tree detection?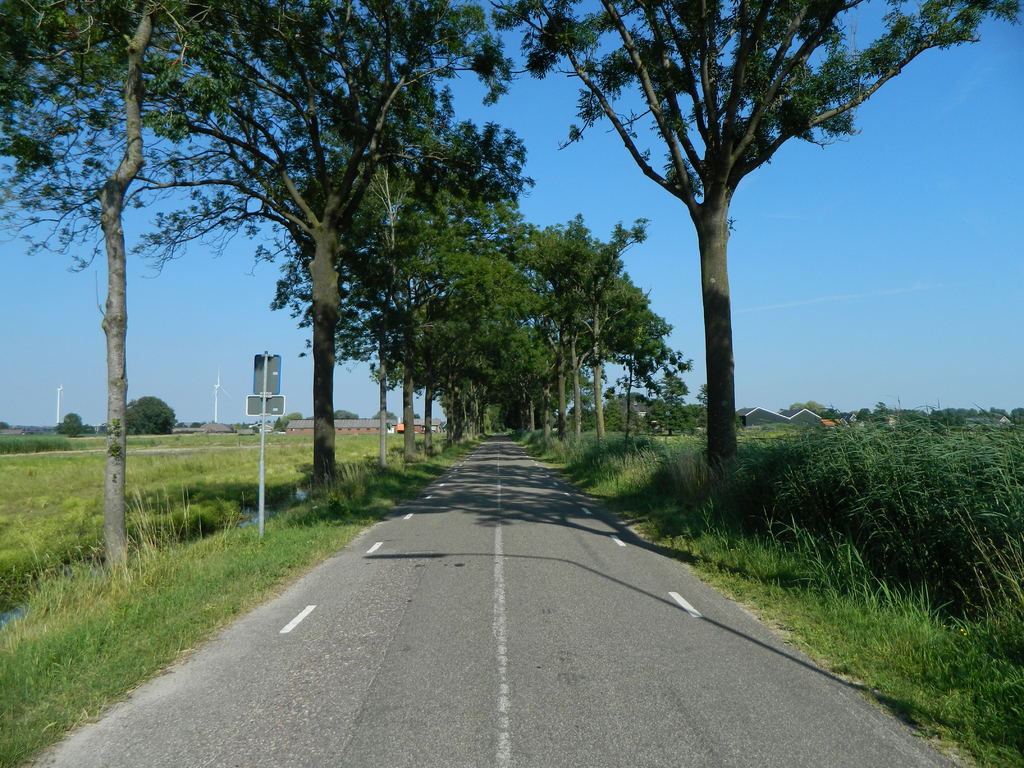
384 0 561 477
